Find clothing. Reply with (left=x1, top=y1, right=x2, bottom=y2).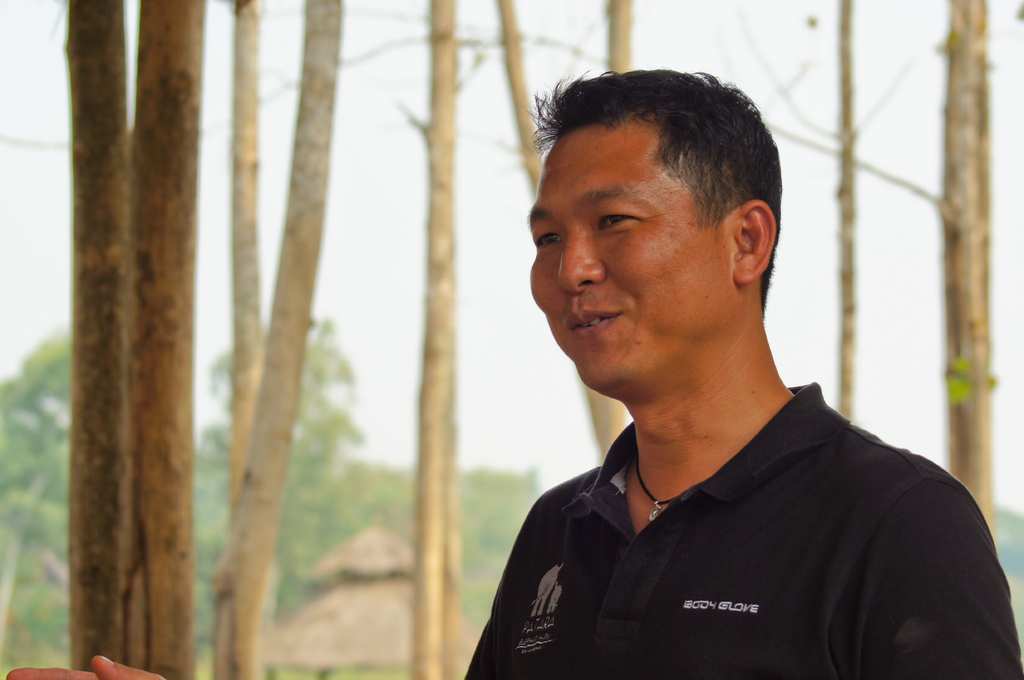
(left=452, top=337, right=1000, bottom=672).
